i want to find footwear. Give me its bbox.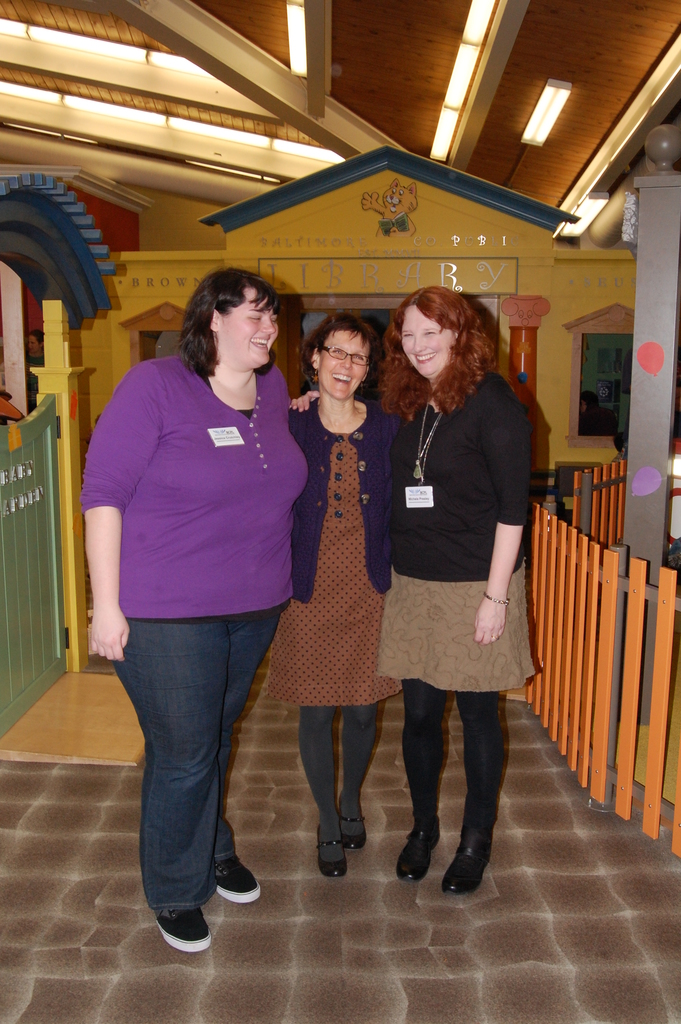
{"left": 442, "top": 836, "right": 500, "bottom": 897}.
